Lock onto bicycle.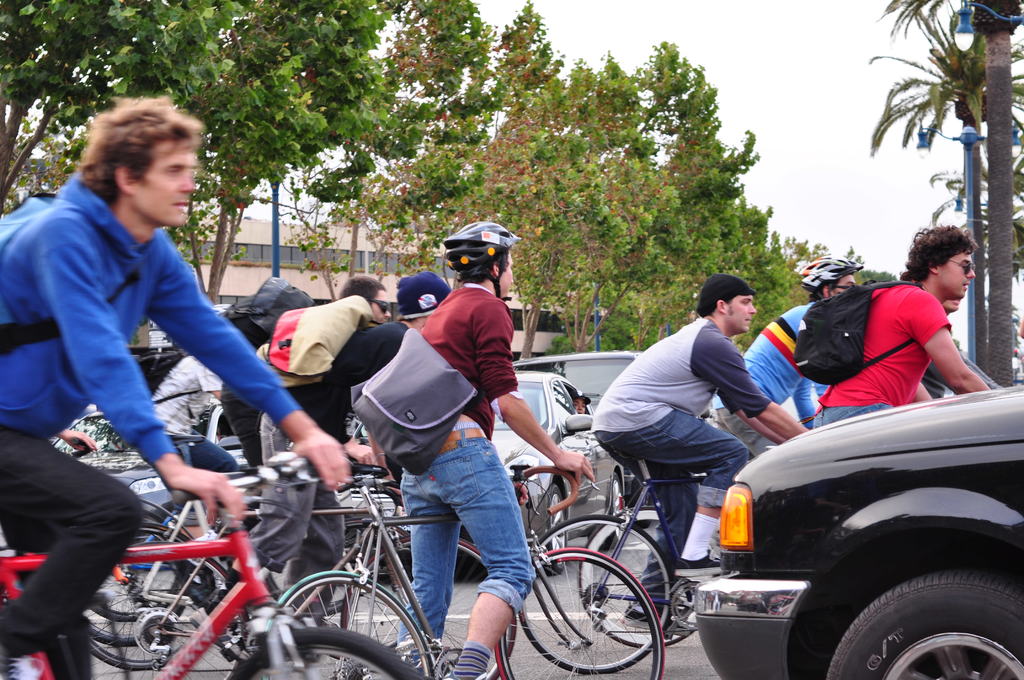
Locked: box=[2, 457, 417, 679].
